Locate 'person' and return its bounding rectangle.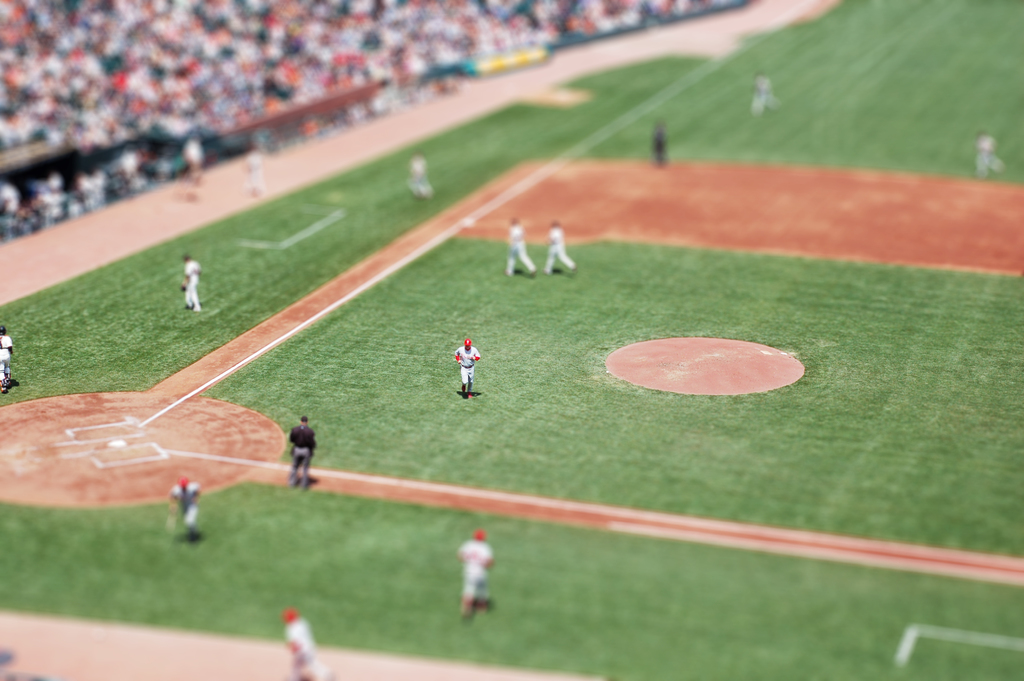
rect(657, 121, 670, 174).
